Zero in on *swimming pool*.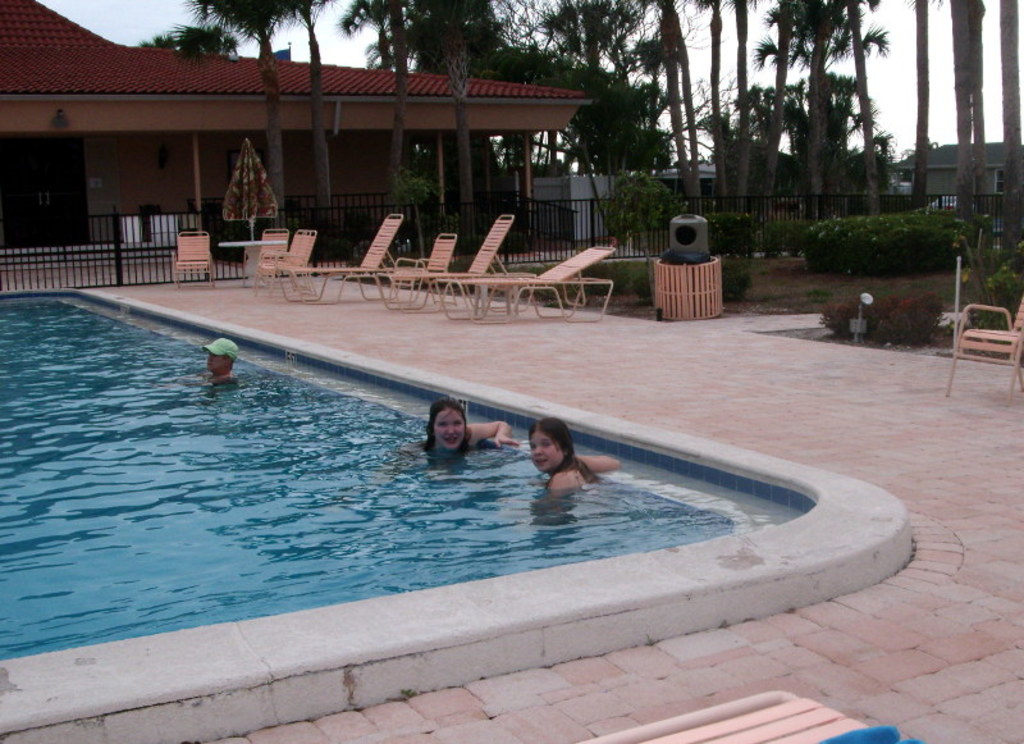
Zeroed in: pyautogui.locateOnScreen(0, 289, 815, 662).
